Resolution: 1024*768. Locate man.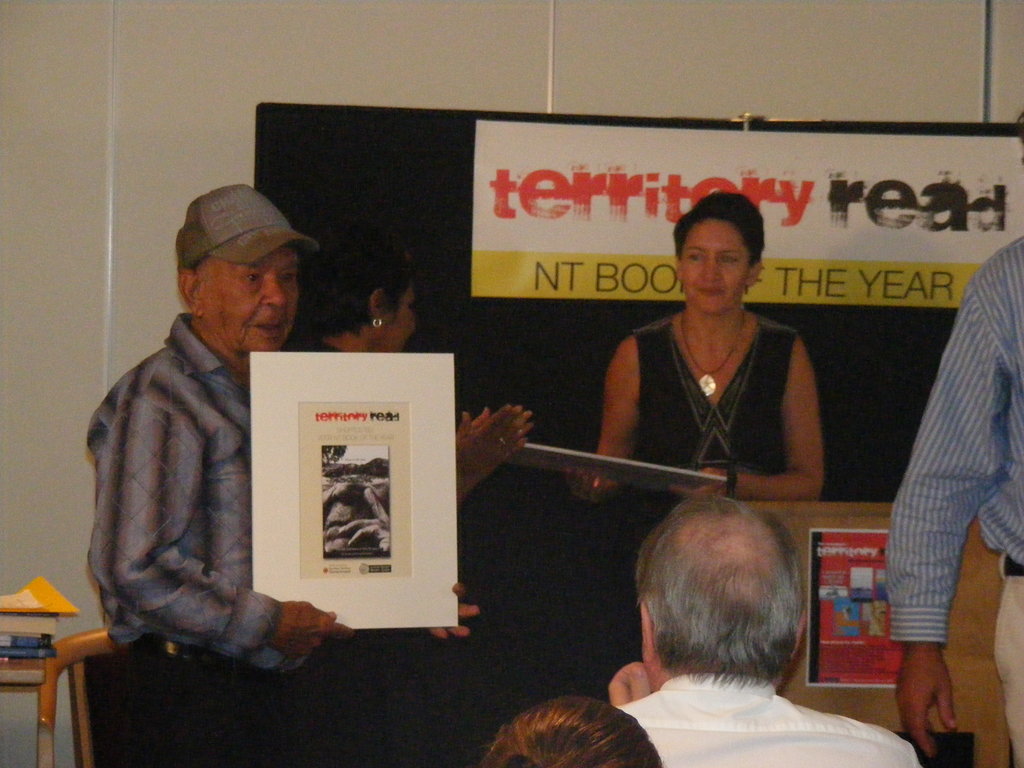
x1=478 y1=705 x2=670 y2=767.
